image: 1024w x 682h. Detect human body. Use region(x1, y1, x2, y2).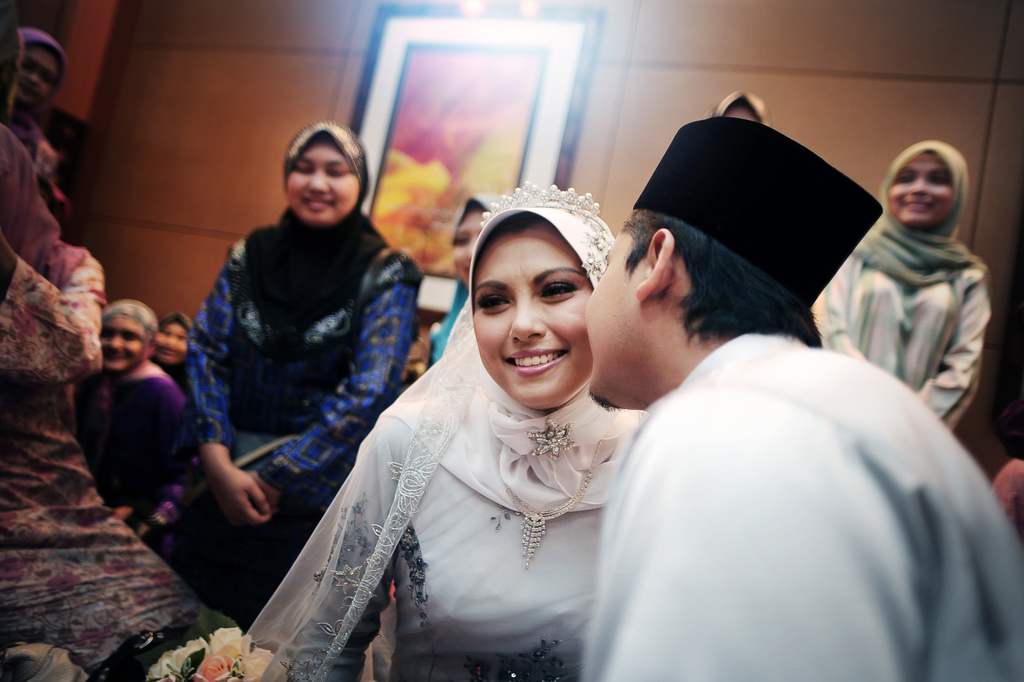
region(181, 113, 428, 530).
